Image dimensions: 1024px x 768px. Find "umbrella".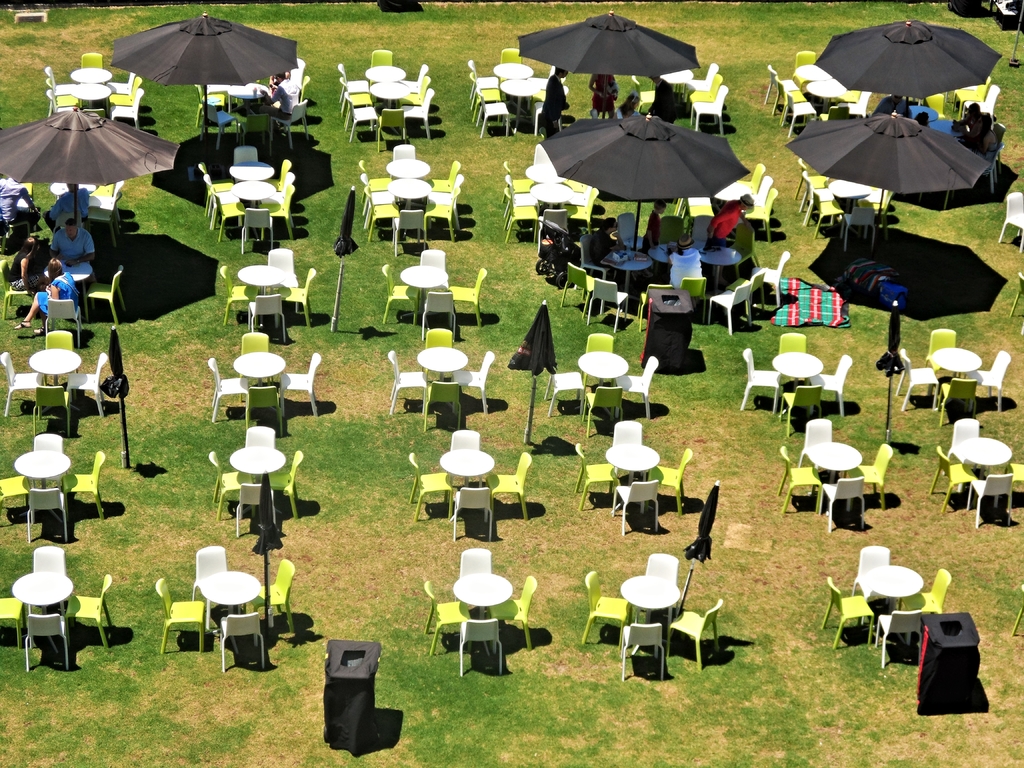
<box>876,305,906,442</box>.
